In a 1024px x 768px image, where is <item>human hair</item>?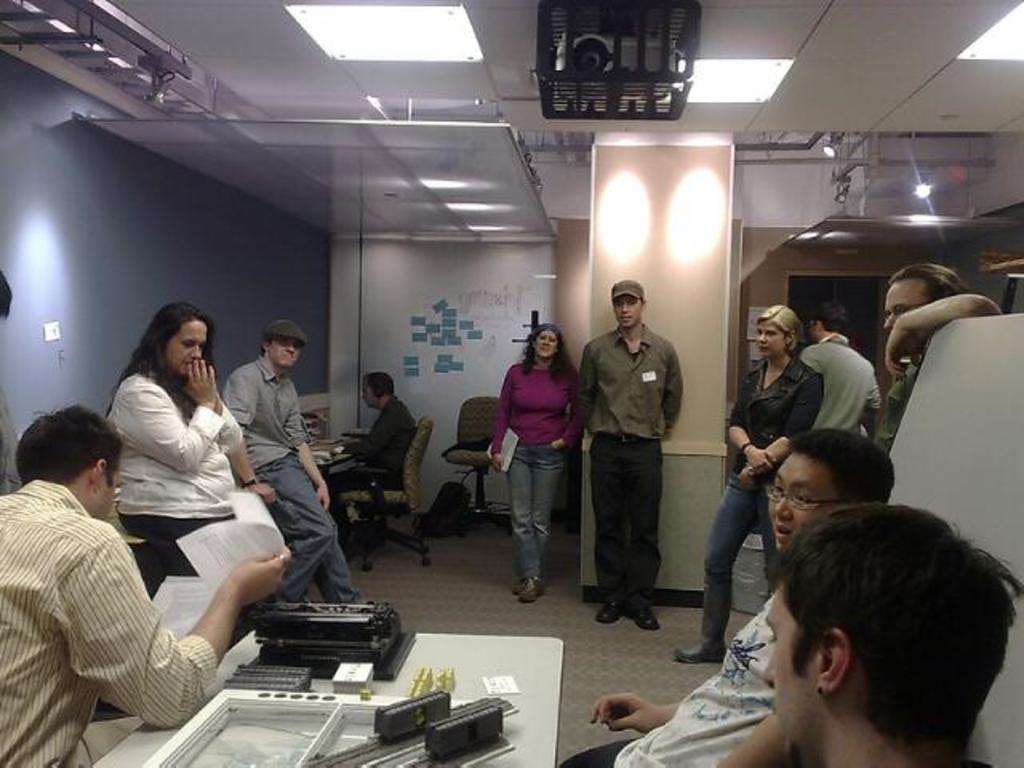
(750,483,1006,739).
